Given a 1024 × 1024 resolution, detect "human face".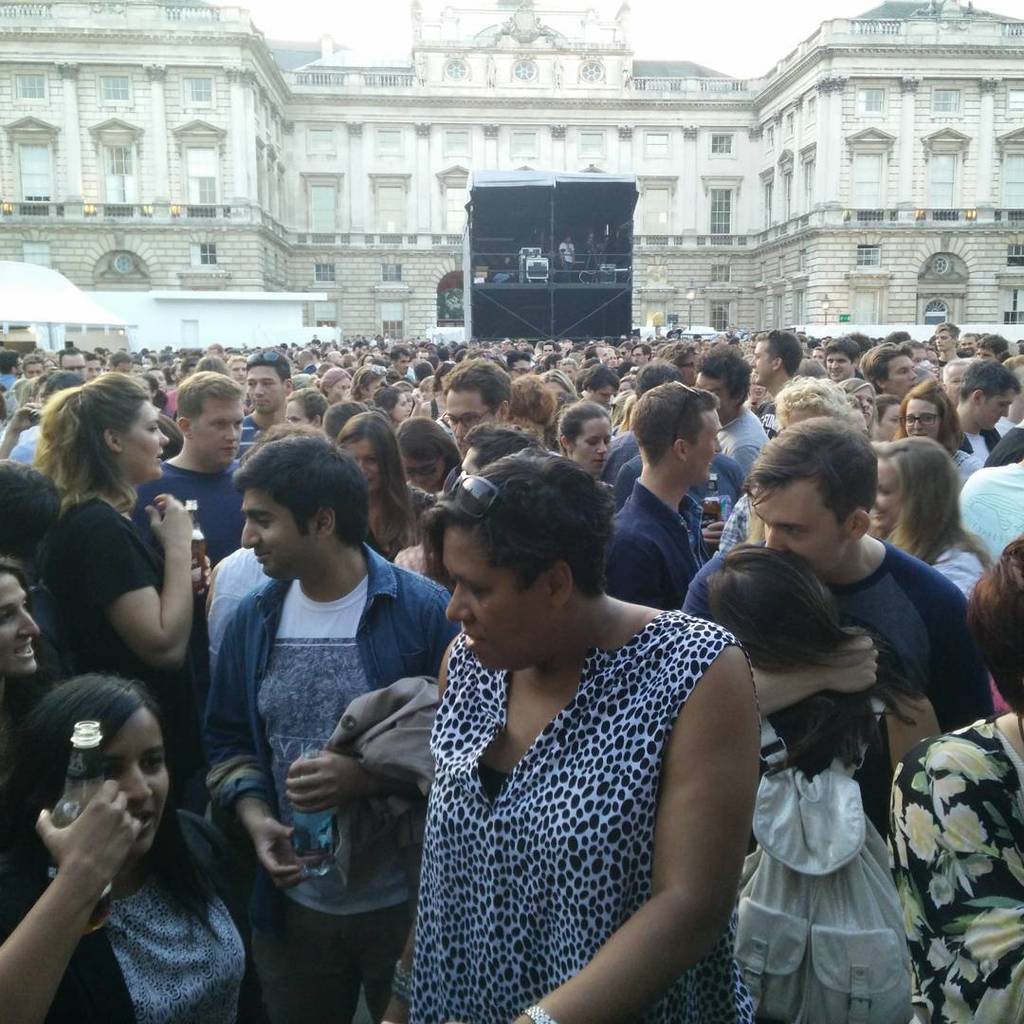
283/400/310/427.
